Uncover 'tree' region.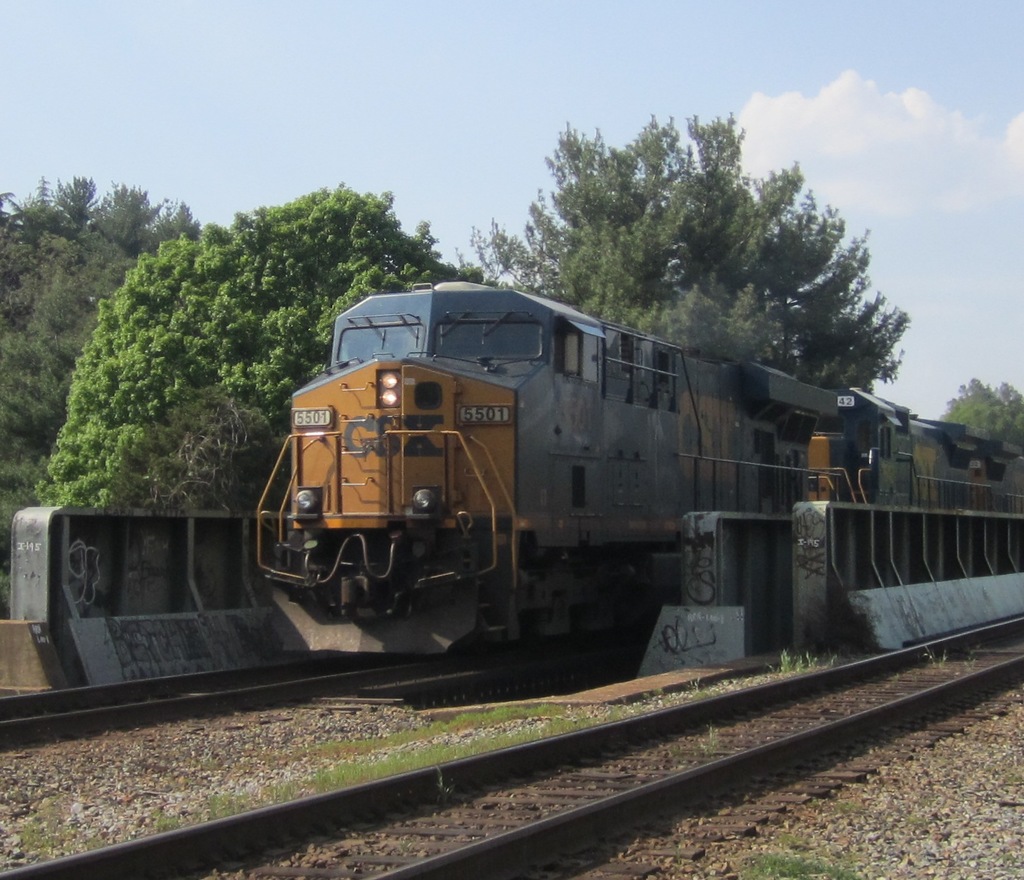
Uncovered: (x1=991, y1=376, x2=1023, y2=449).
